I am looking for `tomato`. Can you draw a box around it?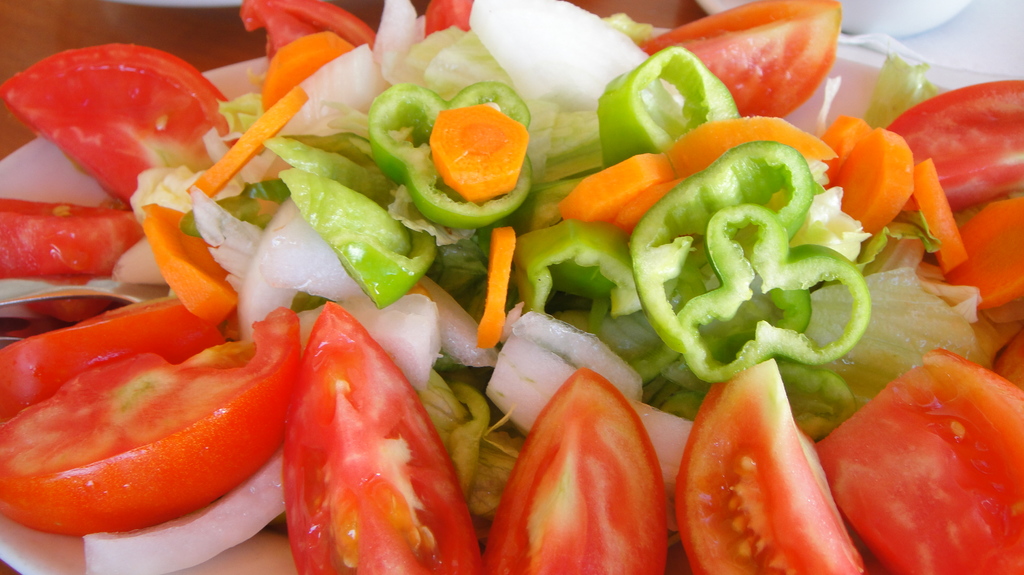
Sure, the bounding box is BBox(7, 301, 275, 527).
